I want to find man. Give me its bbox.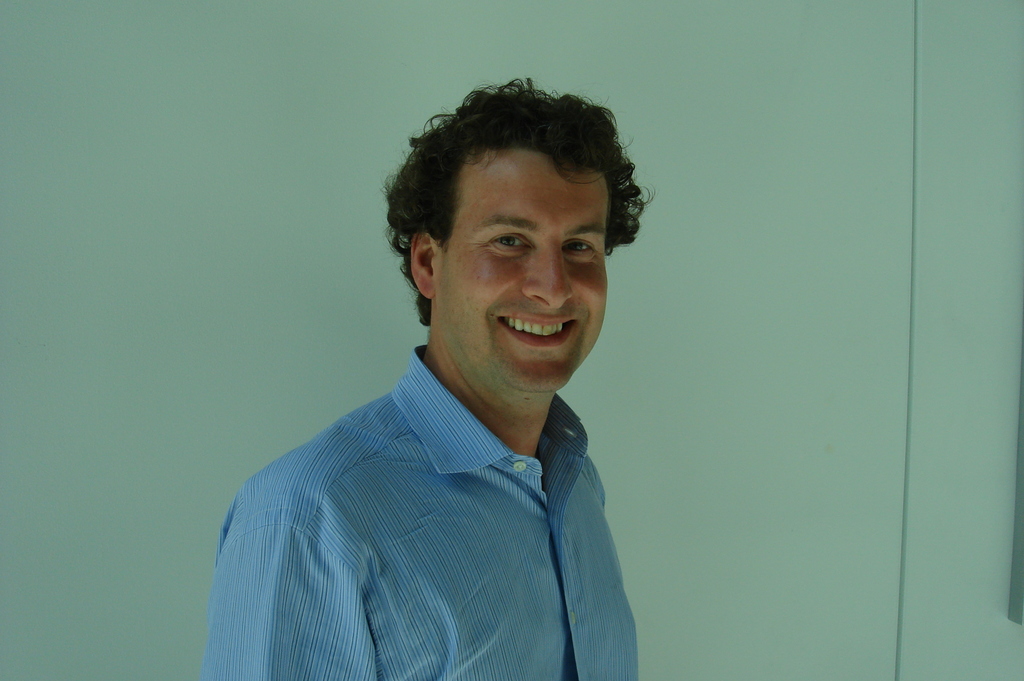
pyautogui.locateOnScreen(198, 79, 696, 674).
